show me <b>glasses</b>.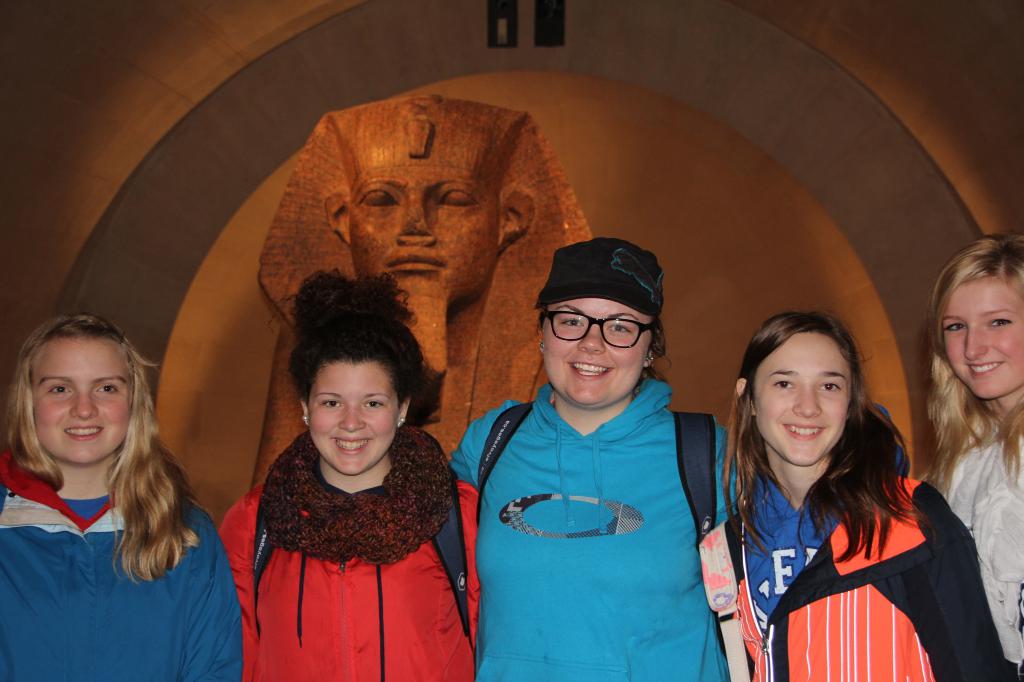
<b>glasses</b> is here: locate(540, 310, 669, 359).
